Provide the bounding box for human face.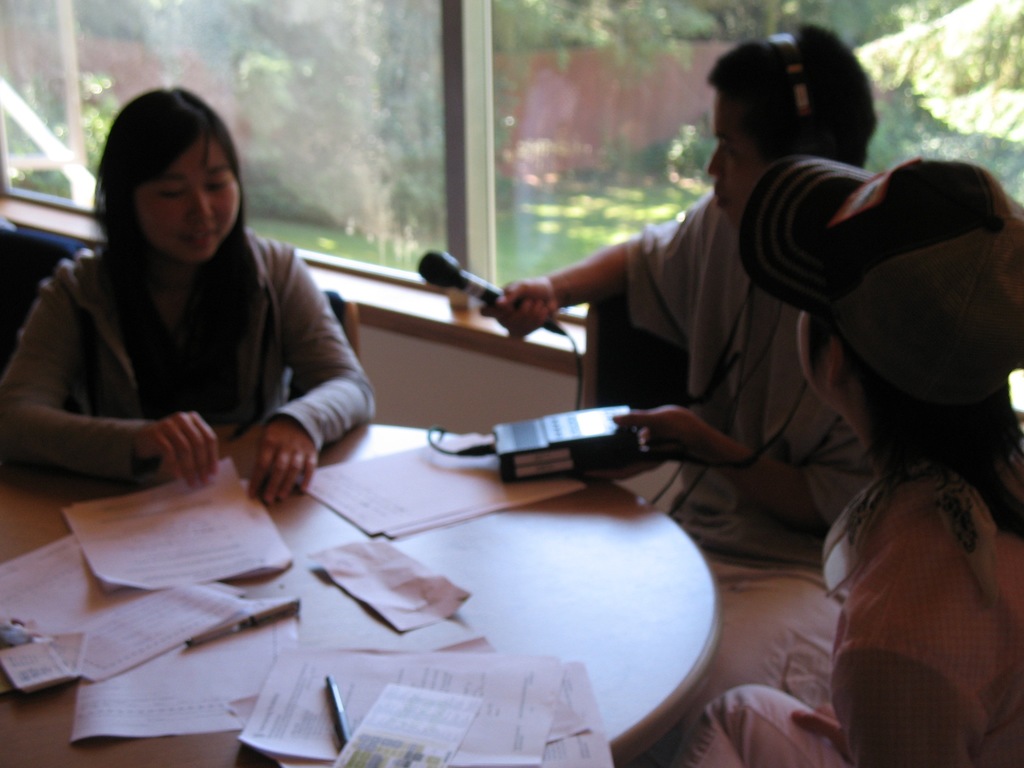
Rect(120, 135, 240, 264).
